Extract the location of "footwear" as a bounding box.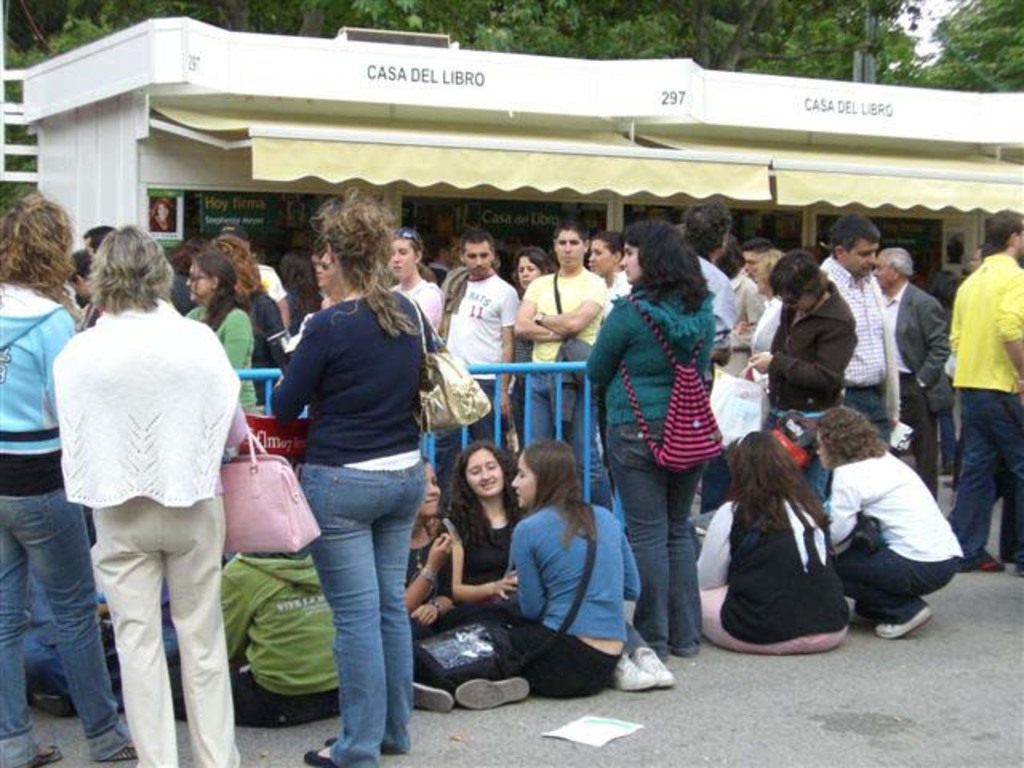
[326,726,398,752].
